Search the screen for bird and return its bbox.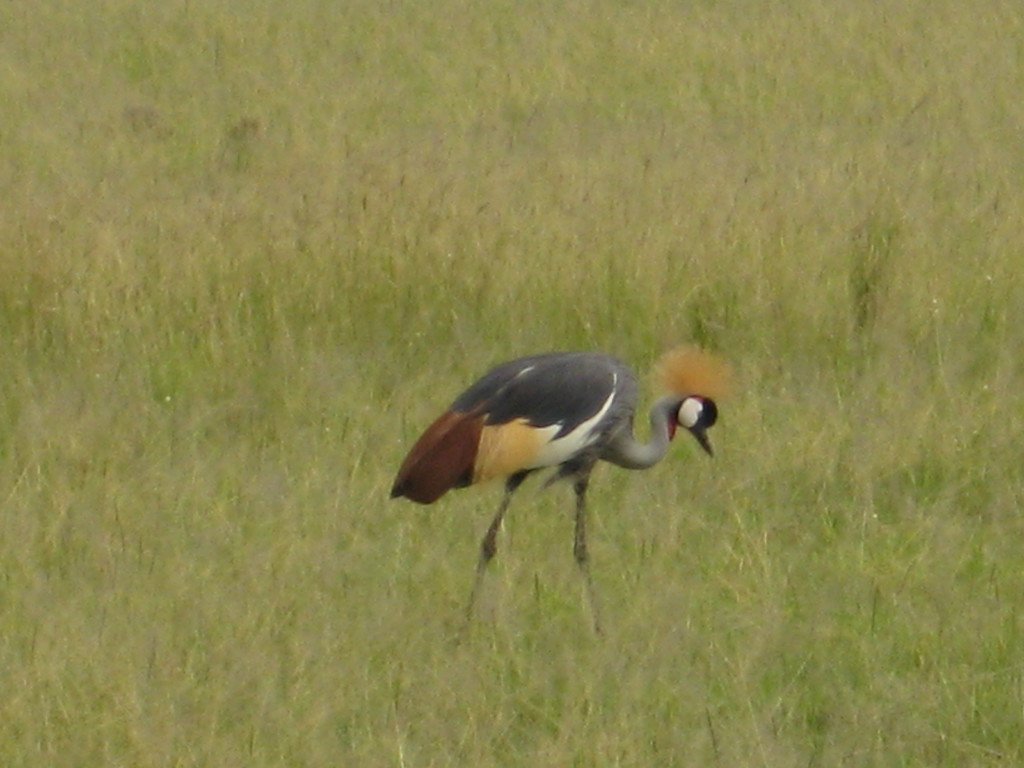
Found: locate(389, 340, 728, 606).
